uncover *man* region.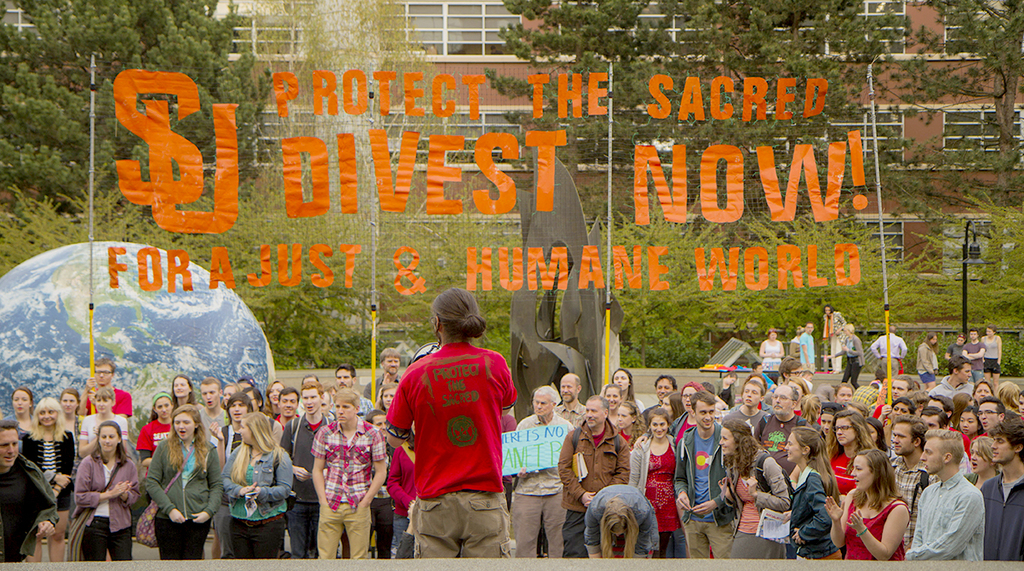
Uncovered: pyautogui.locateOnScreen(193, 377, 230, 552).
